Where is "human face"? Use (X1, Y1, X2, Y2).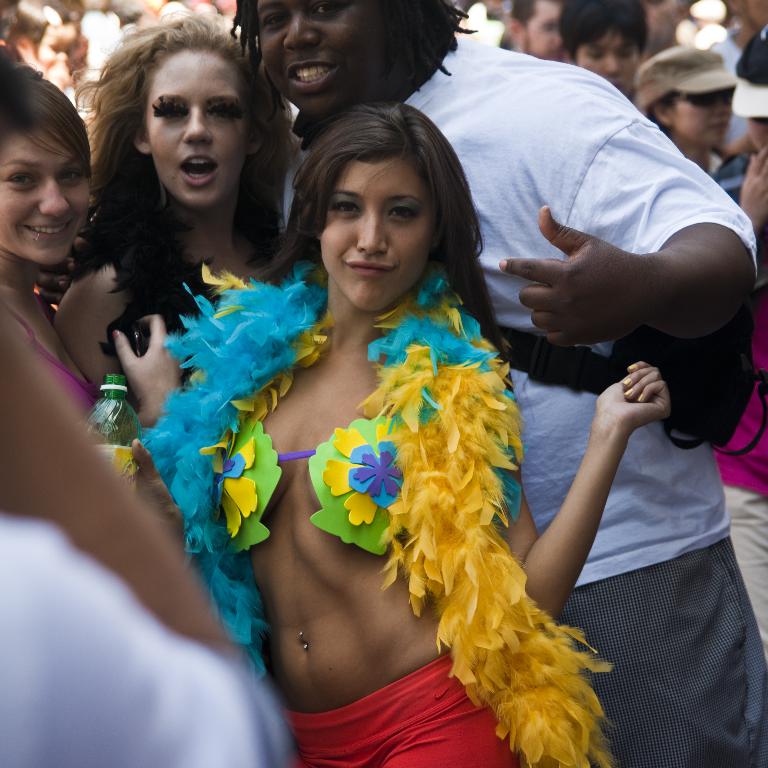
(0, 132, 83, 258).
